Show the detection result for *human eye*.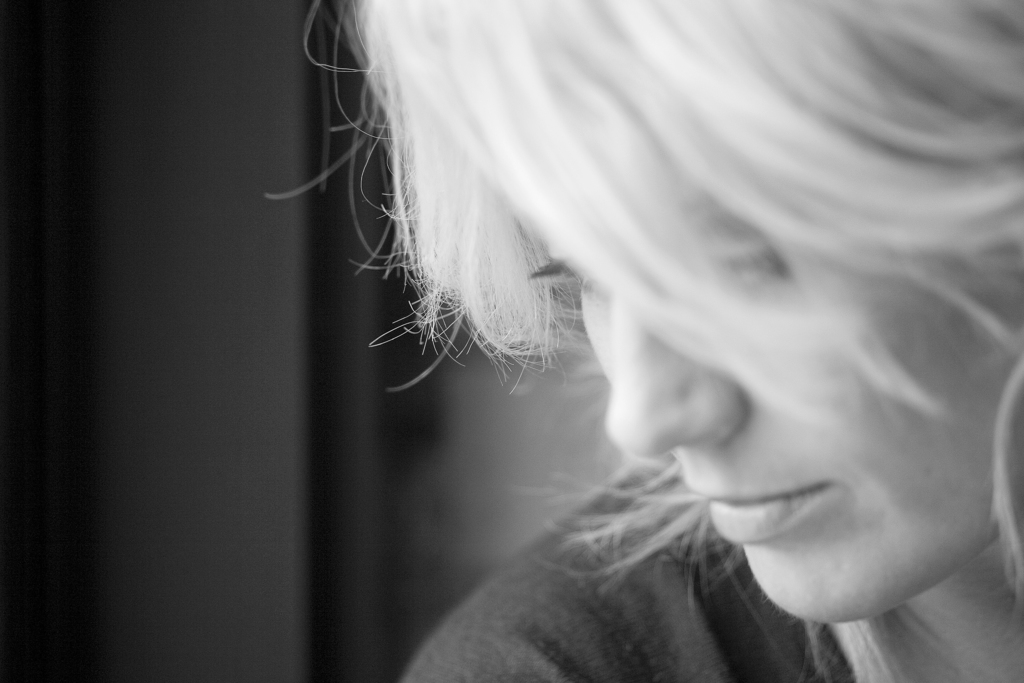
528 245 609 300.
